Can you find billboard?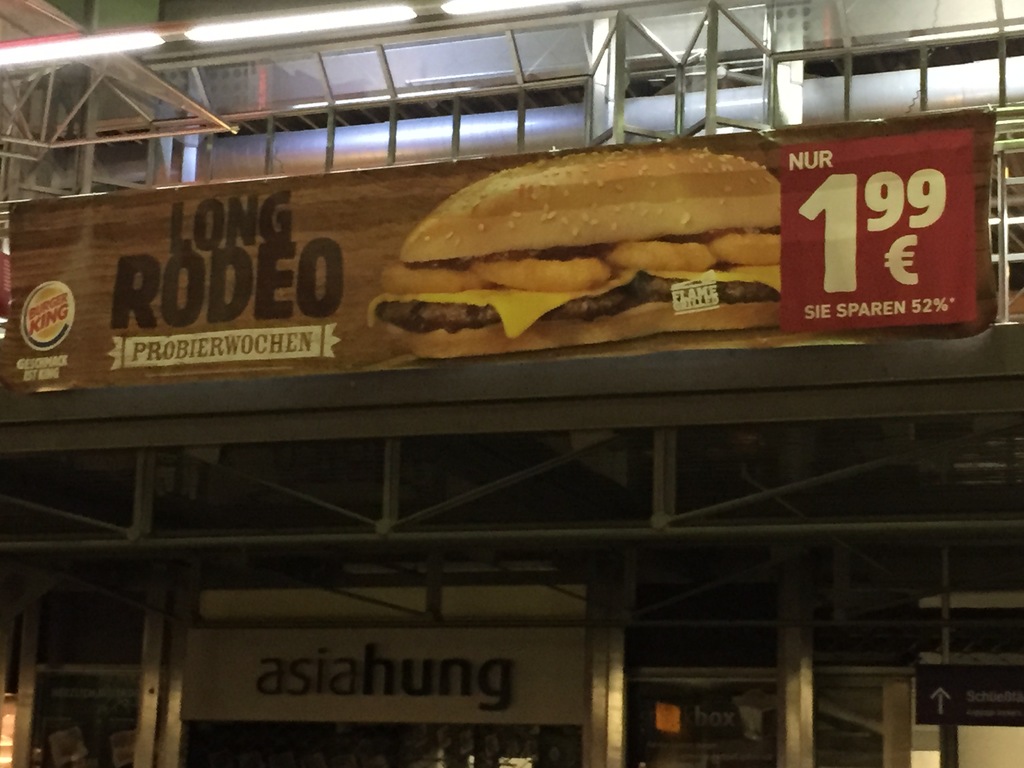
Yes, bounding box: region(5, 111, 996, 394).
